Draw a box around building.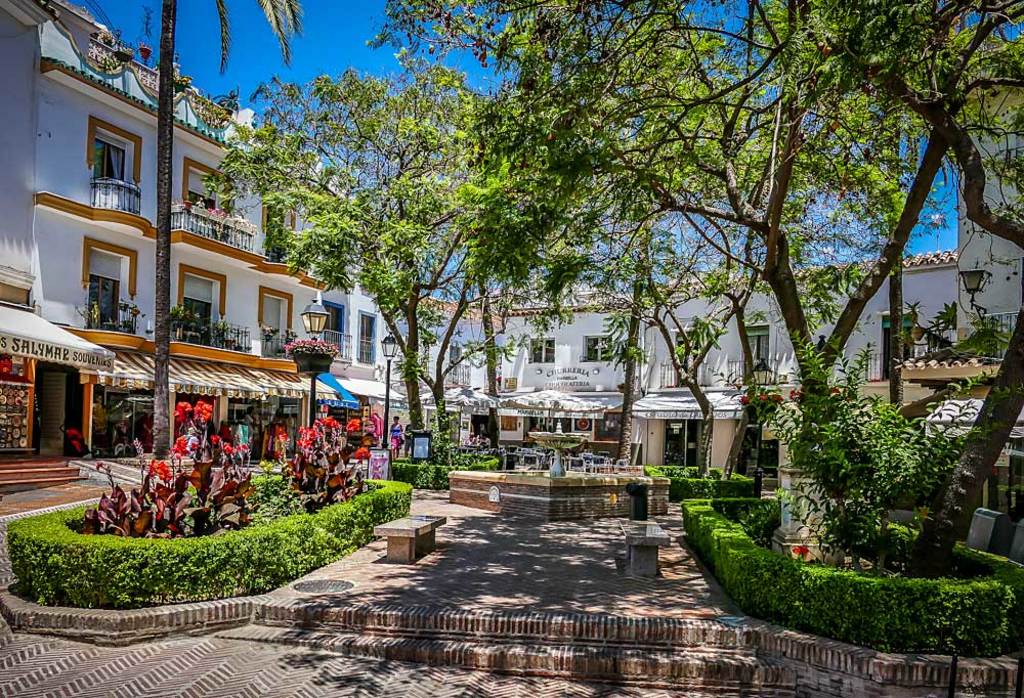
region(323, 228, 412, 461).
